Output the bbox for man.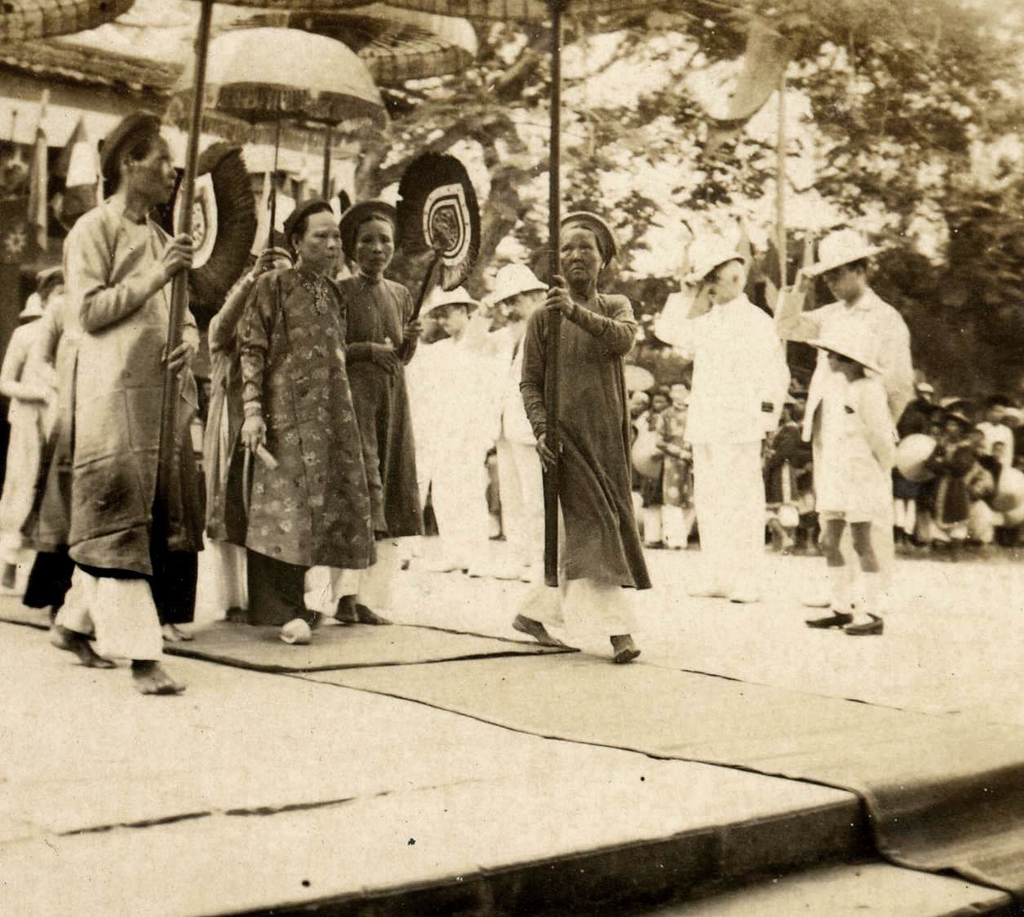
47:109:190:699.
